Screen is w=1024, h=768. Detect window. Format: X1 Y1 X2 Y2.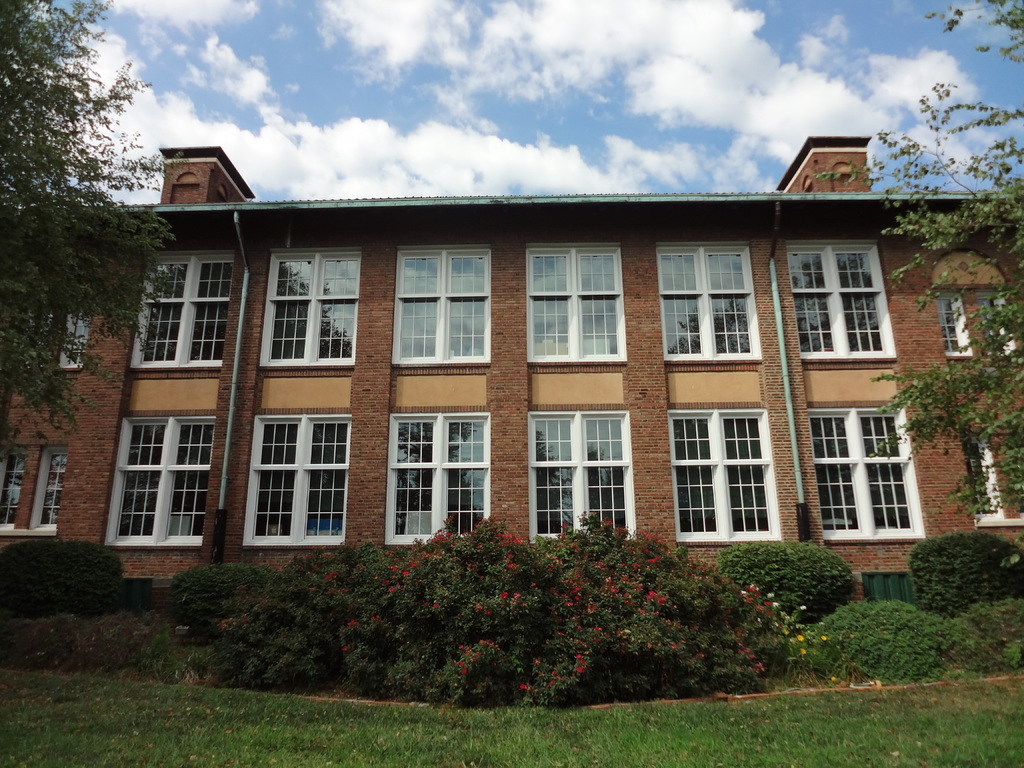
392 237 494 369.
